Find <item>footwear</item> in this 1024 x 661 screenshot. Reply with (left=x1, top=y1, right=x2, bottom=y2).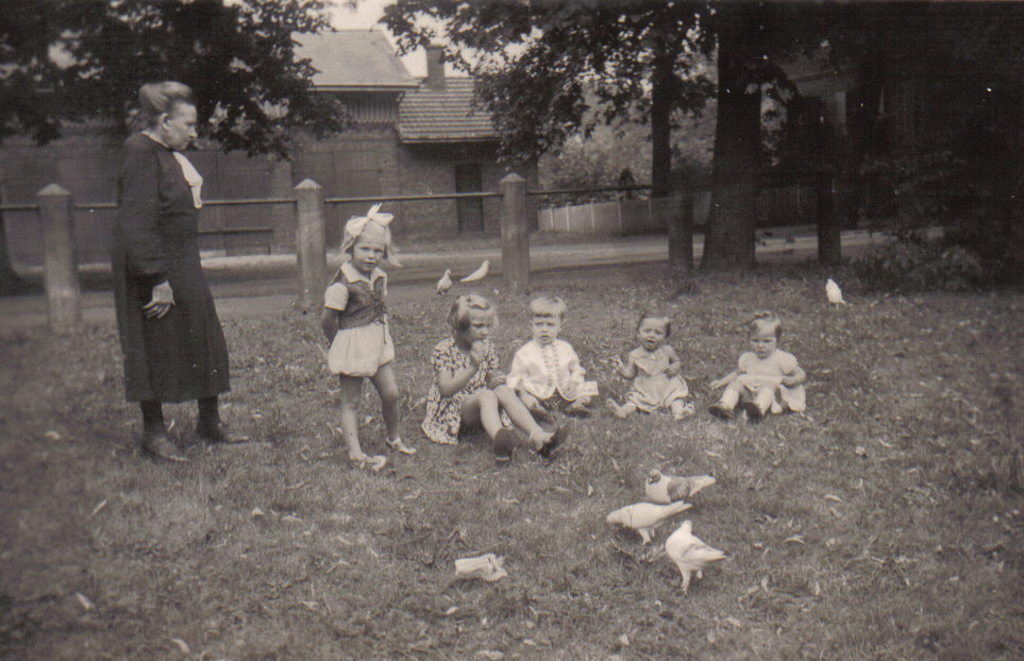
(left=387, top=436, right=419, bottom=456).
